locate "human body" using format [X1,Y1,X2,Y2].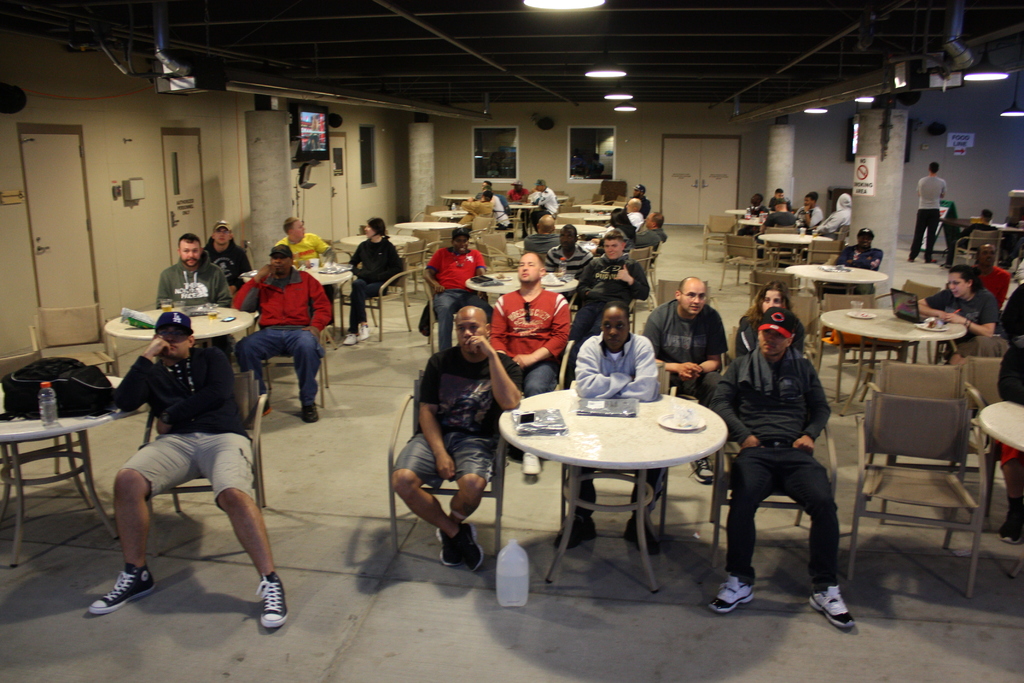
[812,192,852,238].
